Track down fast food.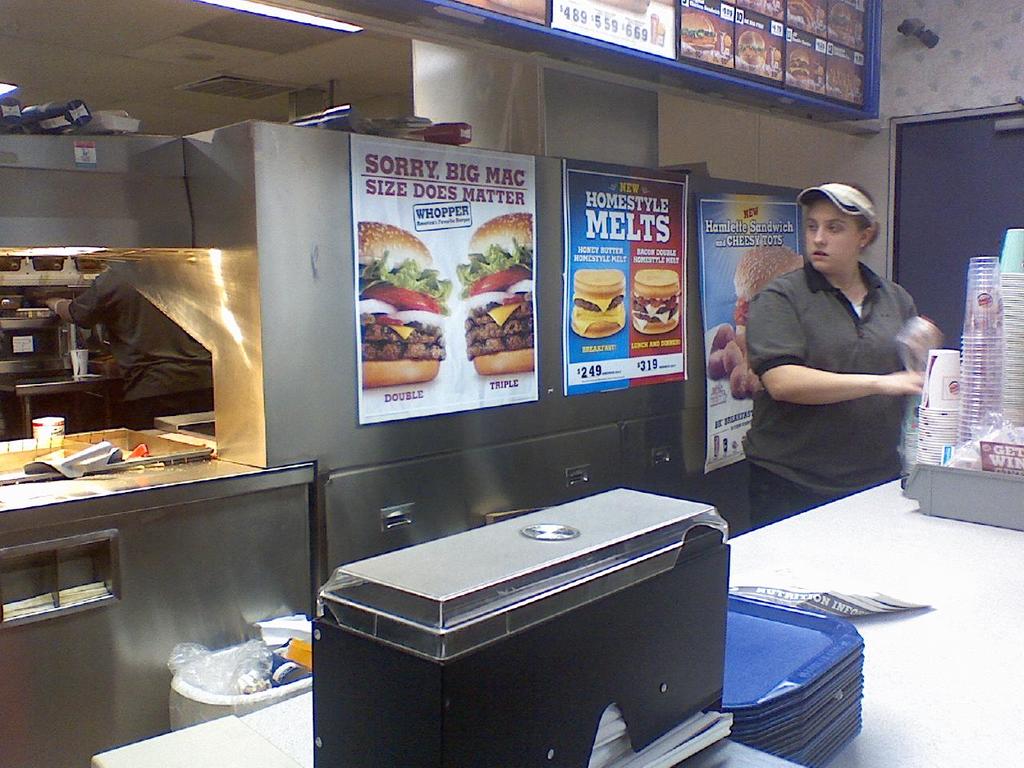
Tracked to <box>736,342,746,362</box>.
